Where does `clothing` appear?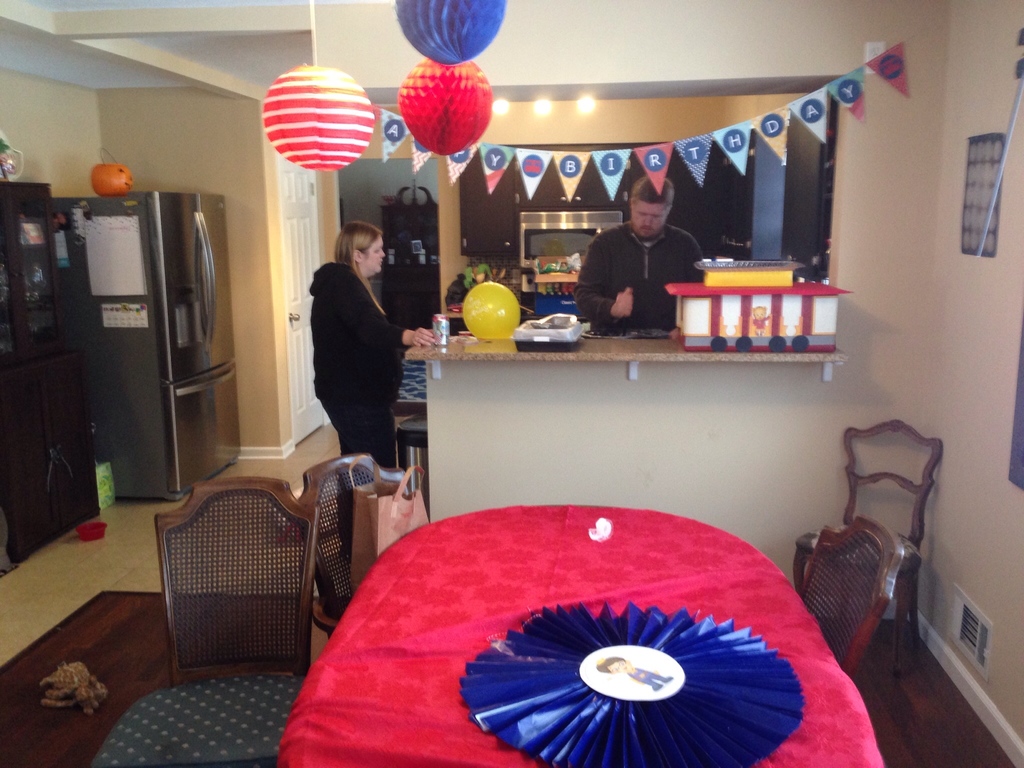
Appears at <bbox>572, 218, 703, 331</bbox>.
